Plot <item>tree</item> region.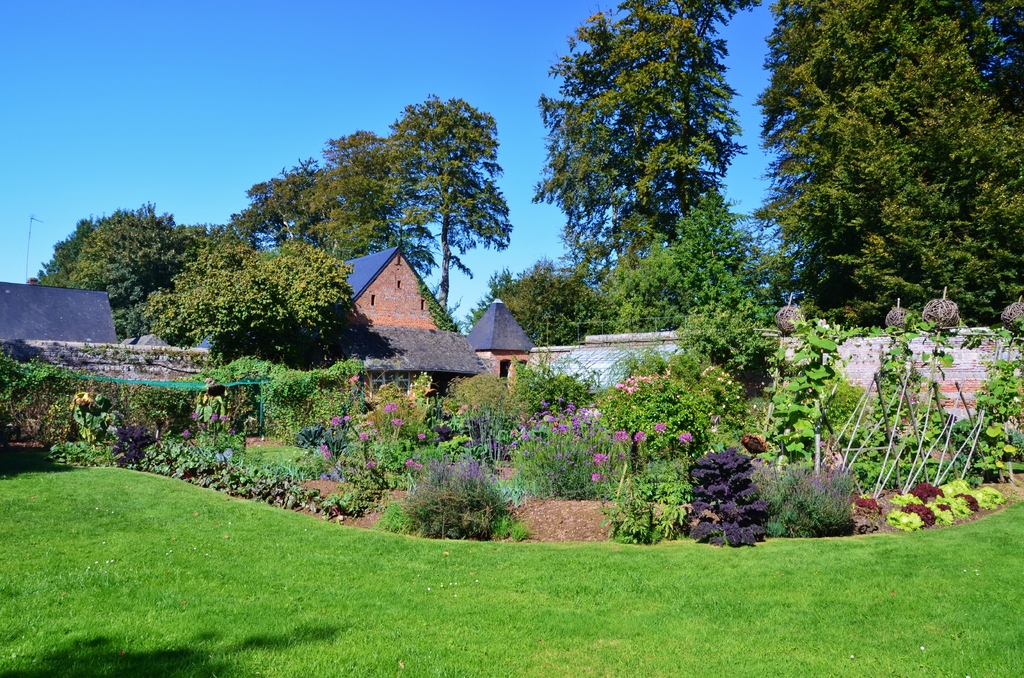
Plotted at [527,4,753,334].
